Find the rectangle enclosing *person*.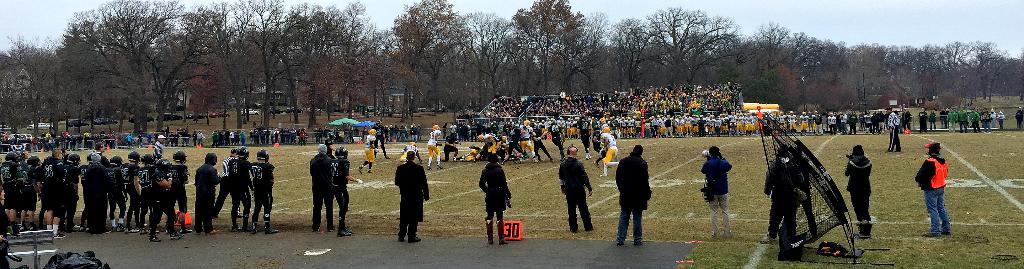
360 145 369 175.
